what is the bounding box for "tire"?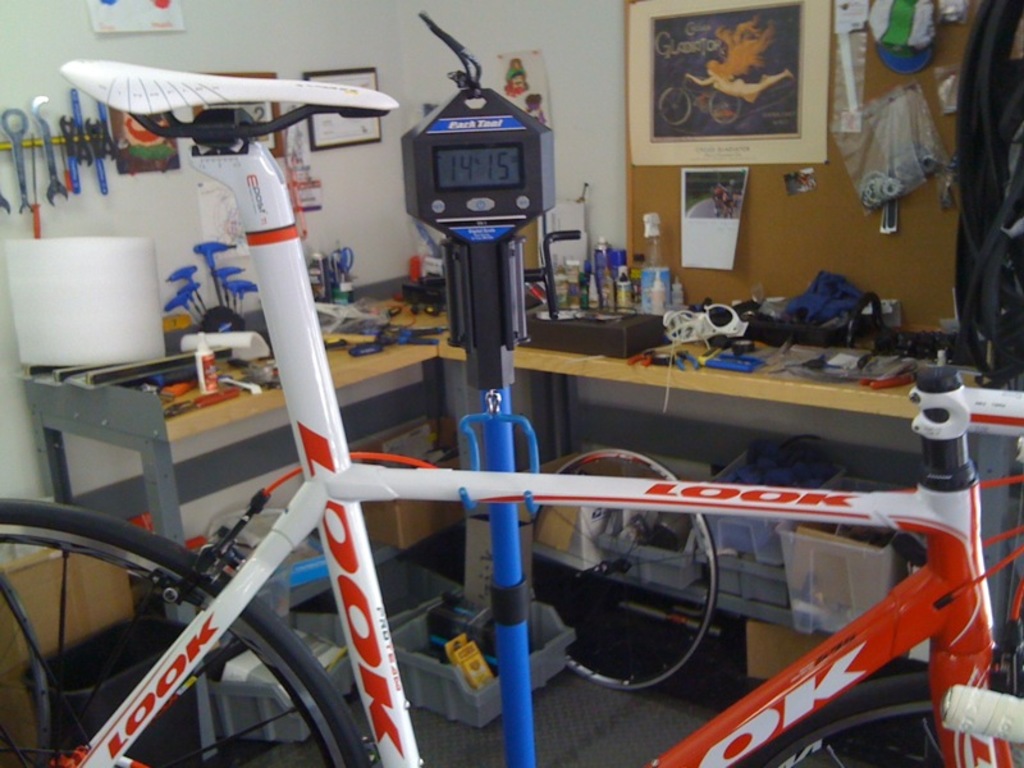
region(33, 476, 372, 764).
